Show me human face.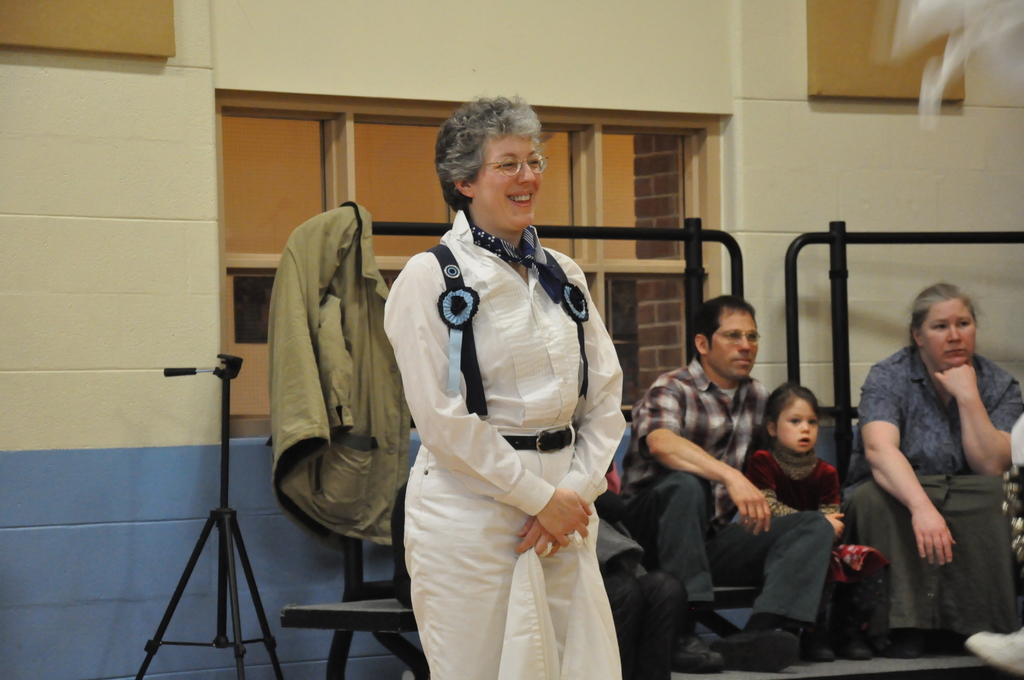
human face is here: <region>707, 307, 758, 379</region>.
